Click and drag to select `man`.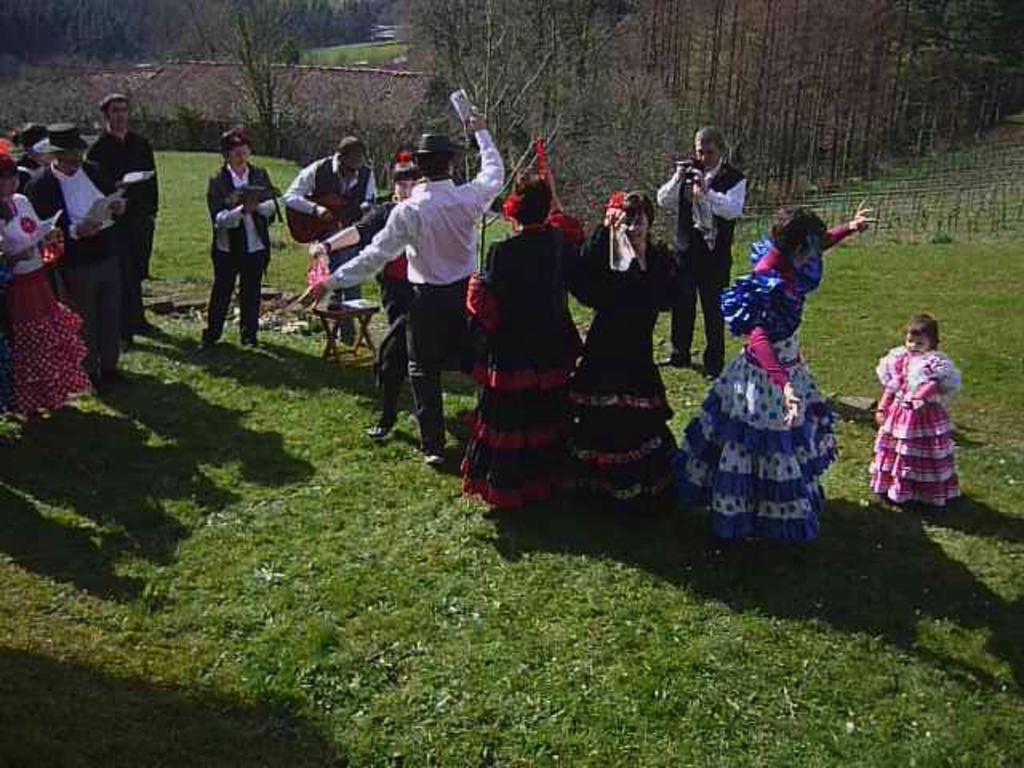
Selection: (left=90, top=93, right=162, bottom=346).
